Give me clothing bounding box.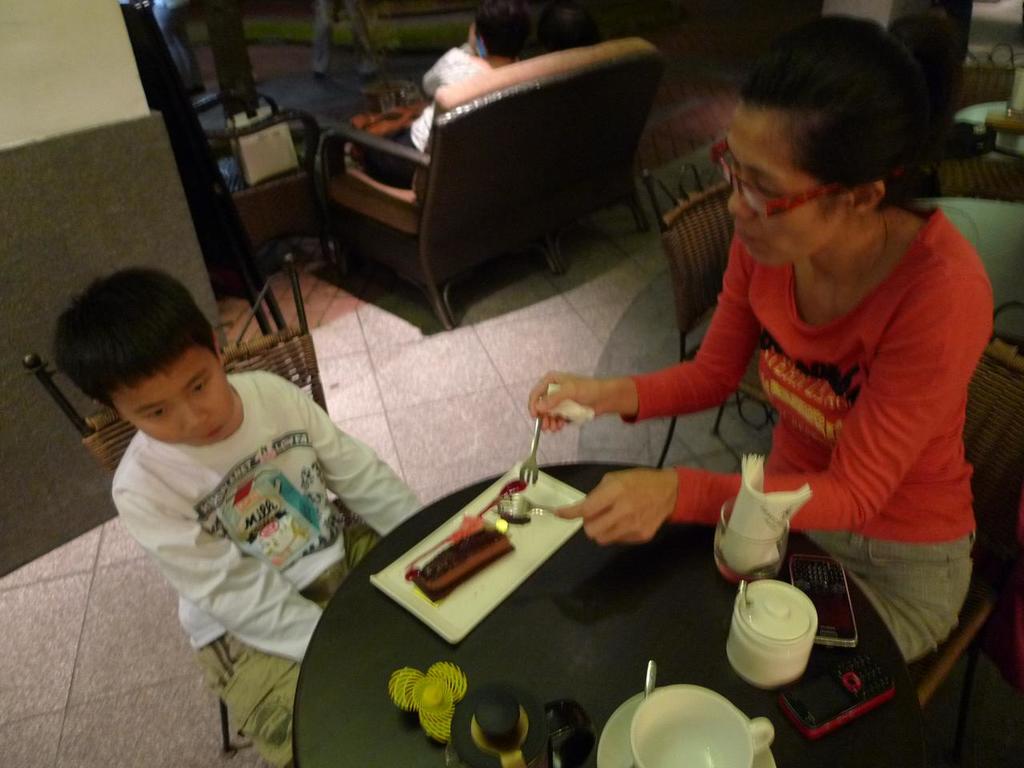
118/368/424/767.
